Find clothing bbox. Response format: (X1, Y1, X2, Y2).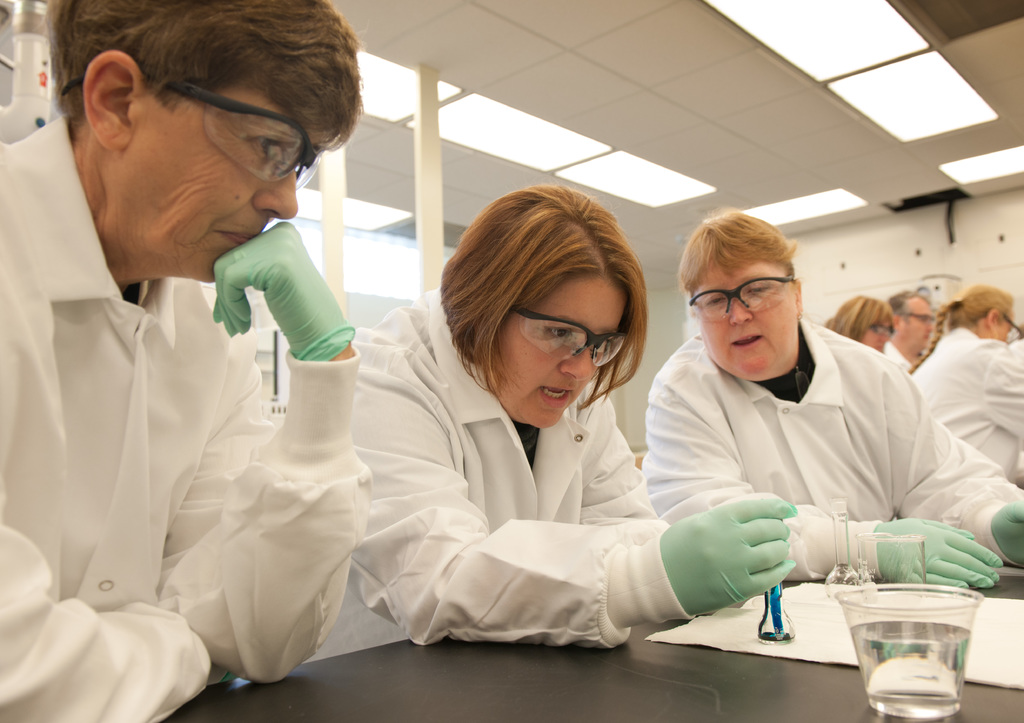
(906, 324, 1023, 489).
